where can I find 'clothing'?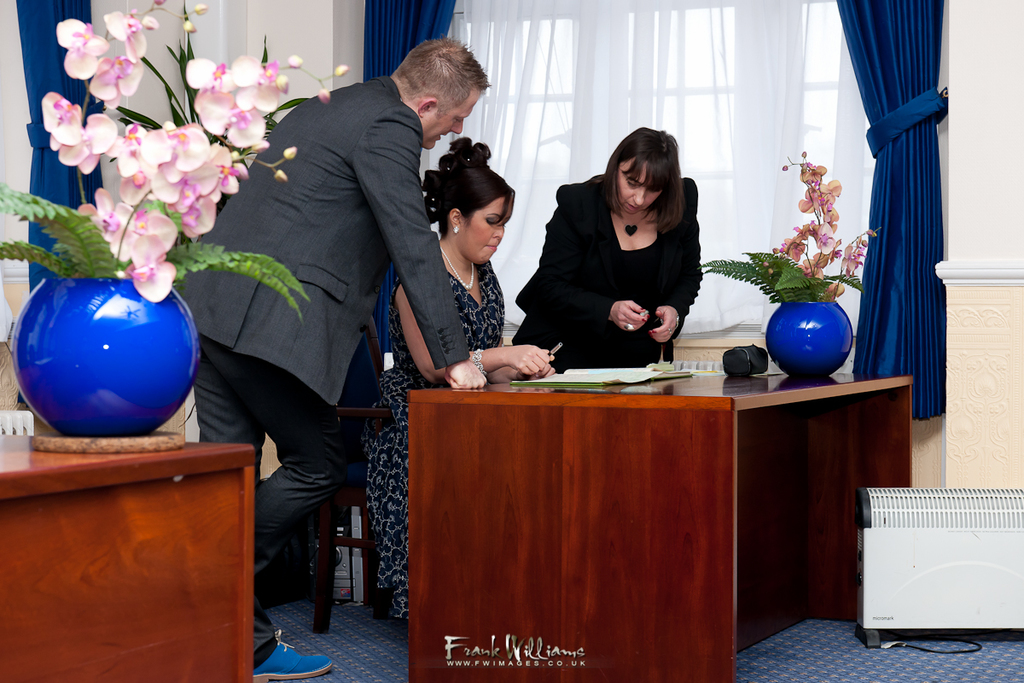
You can find it at bbox(216, 53, 466, 495).
